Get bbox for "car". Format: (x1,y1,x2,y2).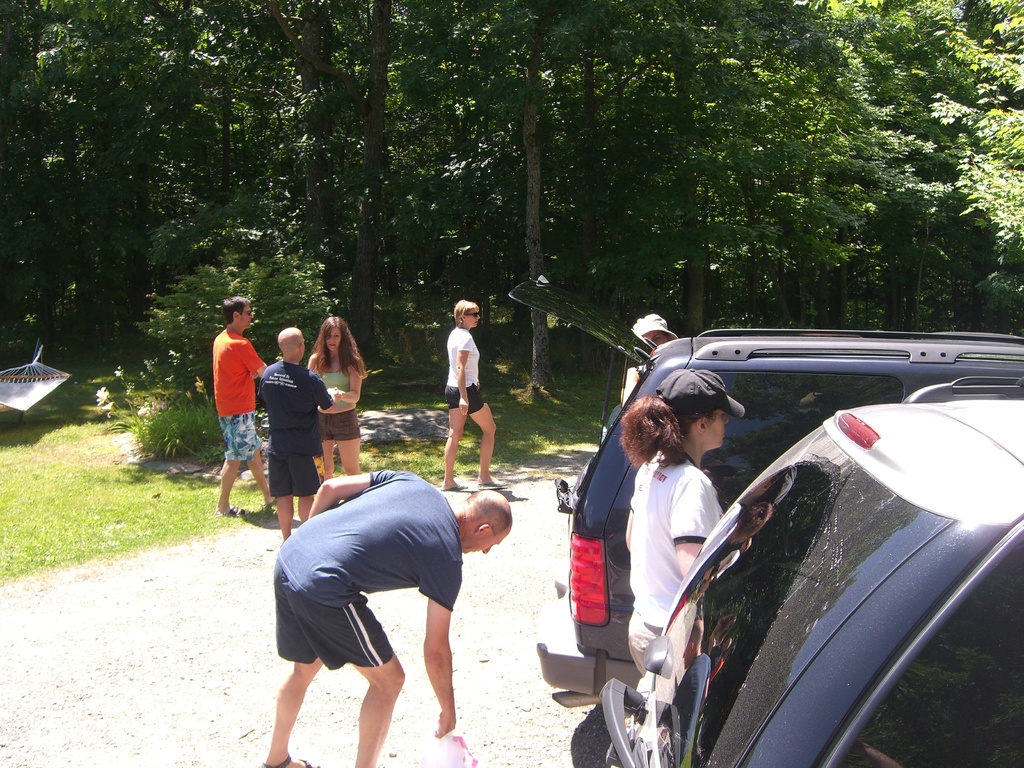
(508,276,1023,705).
